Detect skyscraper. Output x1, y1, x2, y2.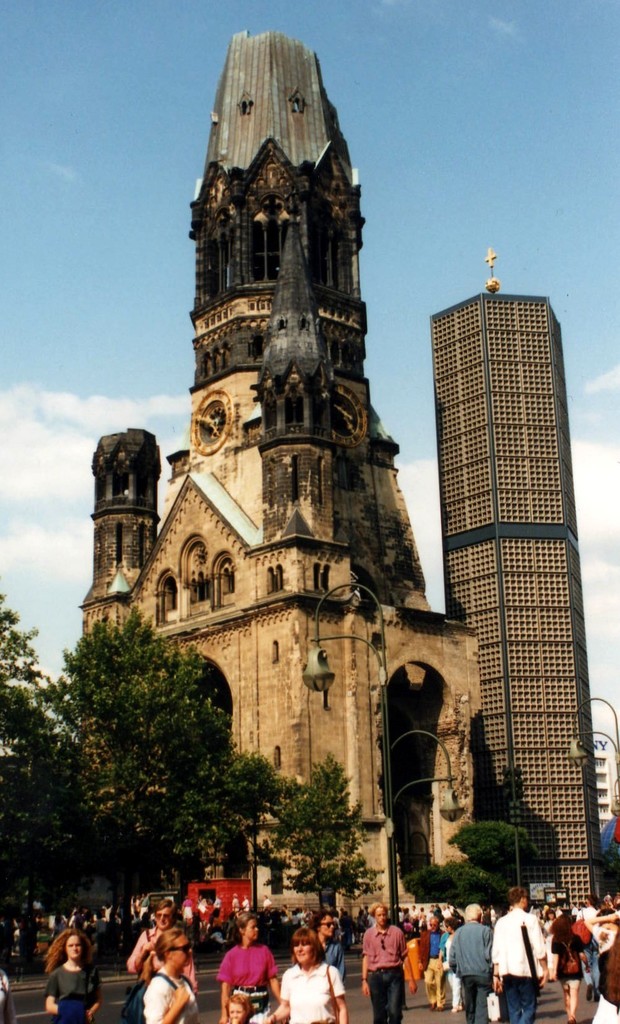
425, 237, 609, 909.
